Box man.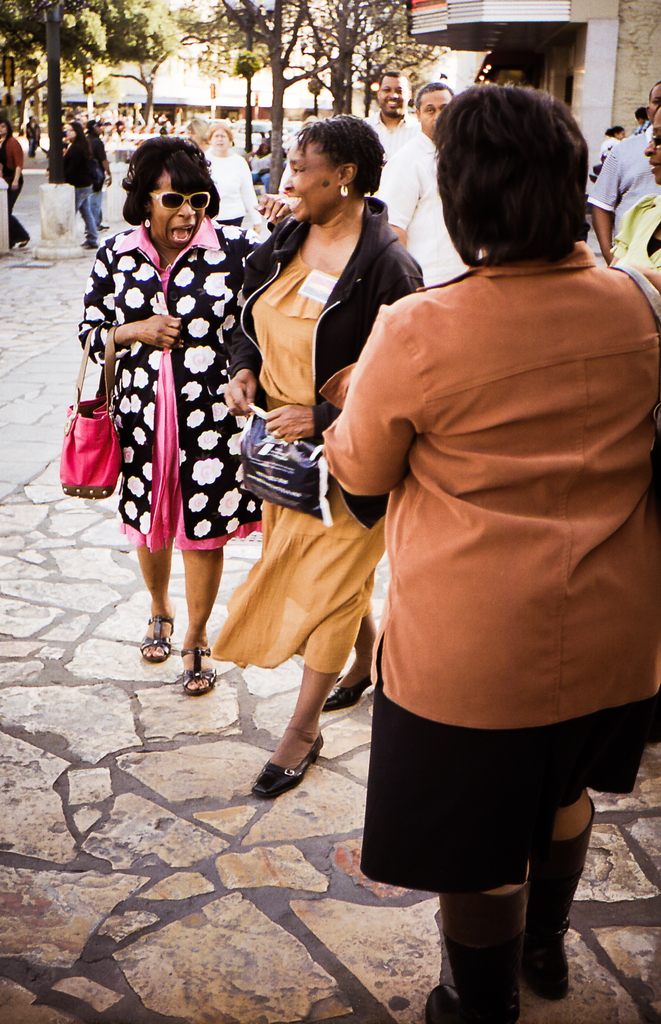
365 59 427 195.
